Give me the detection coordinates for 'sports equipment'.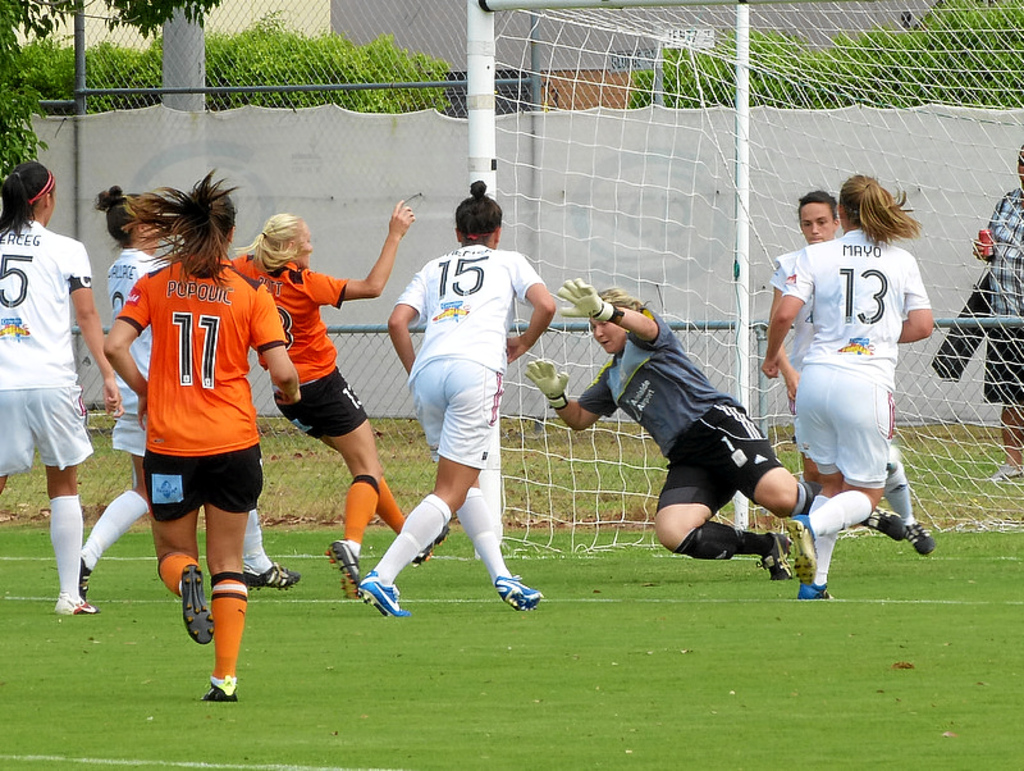
[x1=557, y1=278, x2=625, y2=328].
